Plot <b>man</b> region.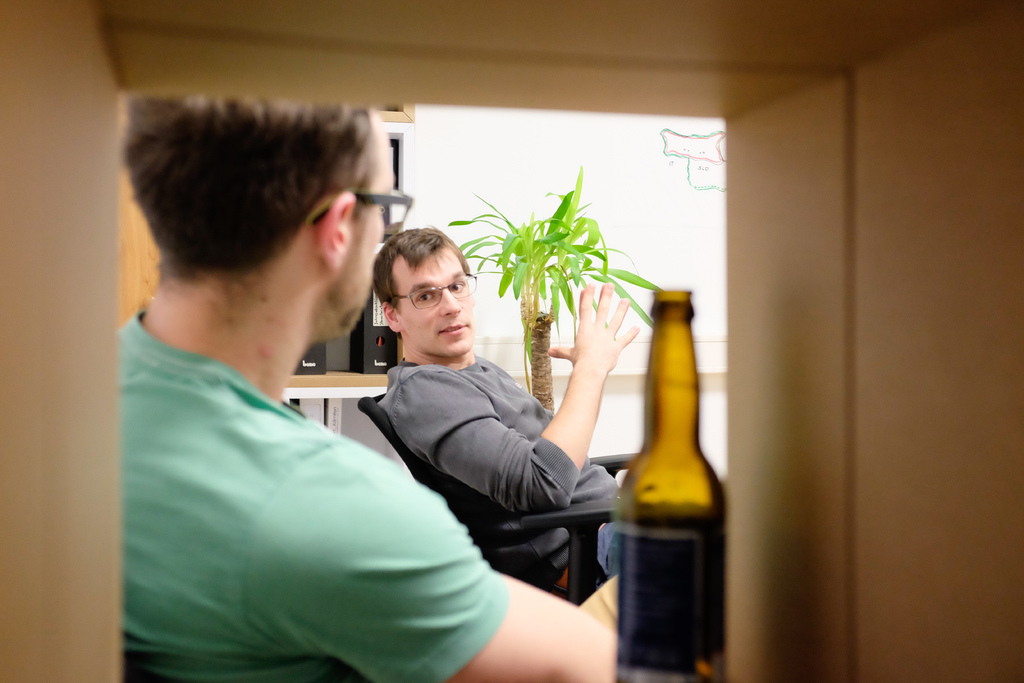
Plotted at bbox=(111, 86, 646, 682).
